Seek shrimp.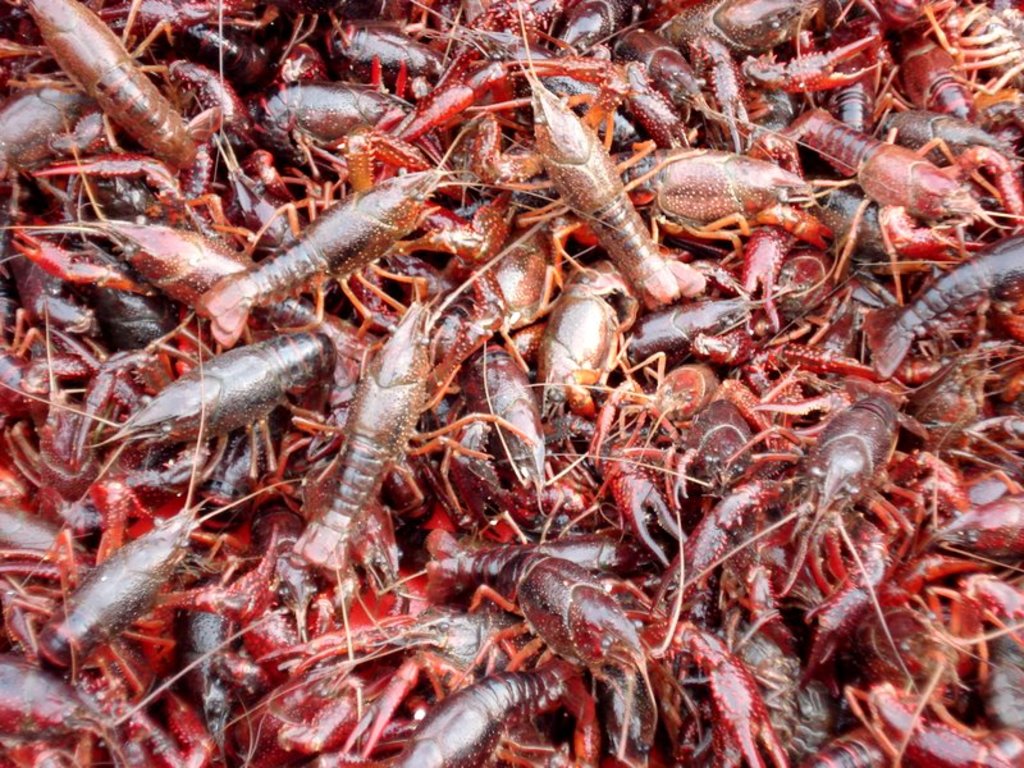
0,330,342,591.
